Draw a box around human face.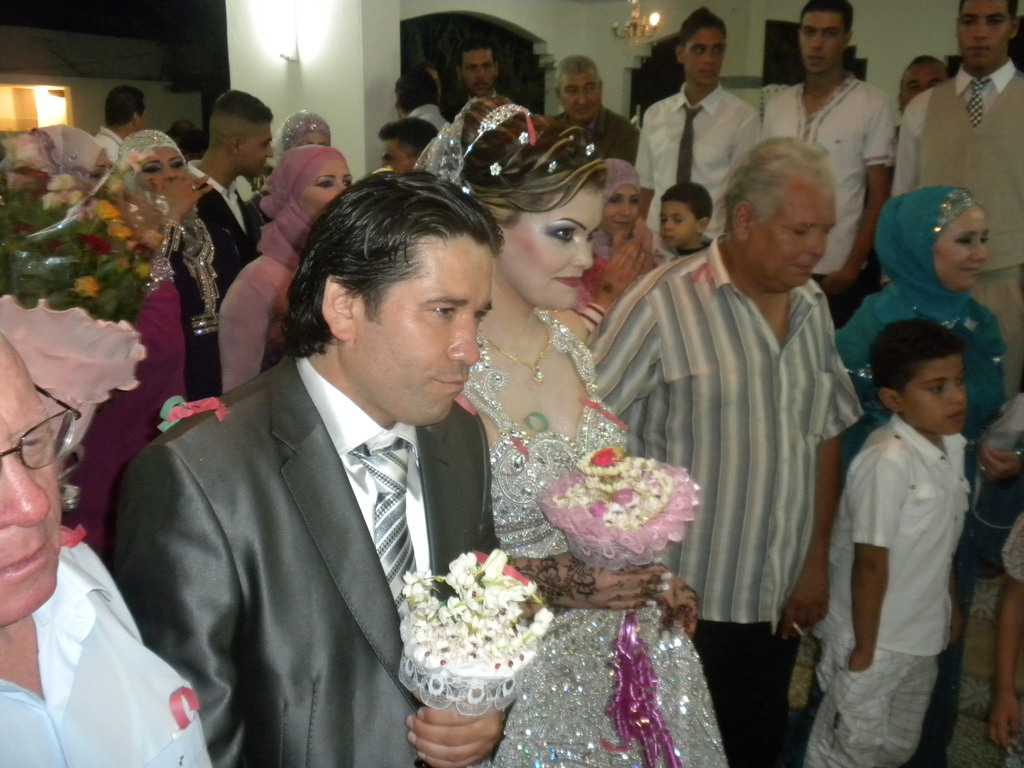
[902, 66, 948, 107].
